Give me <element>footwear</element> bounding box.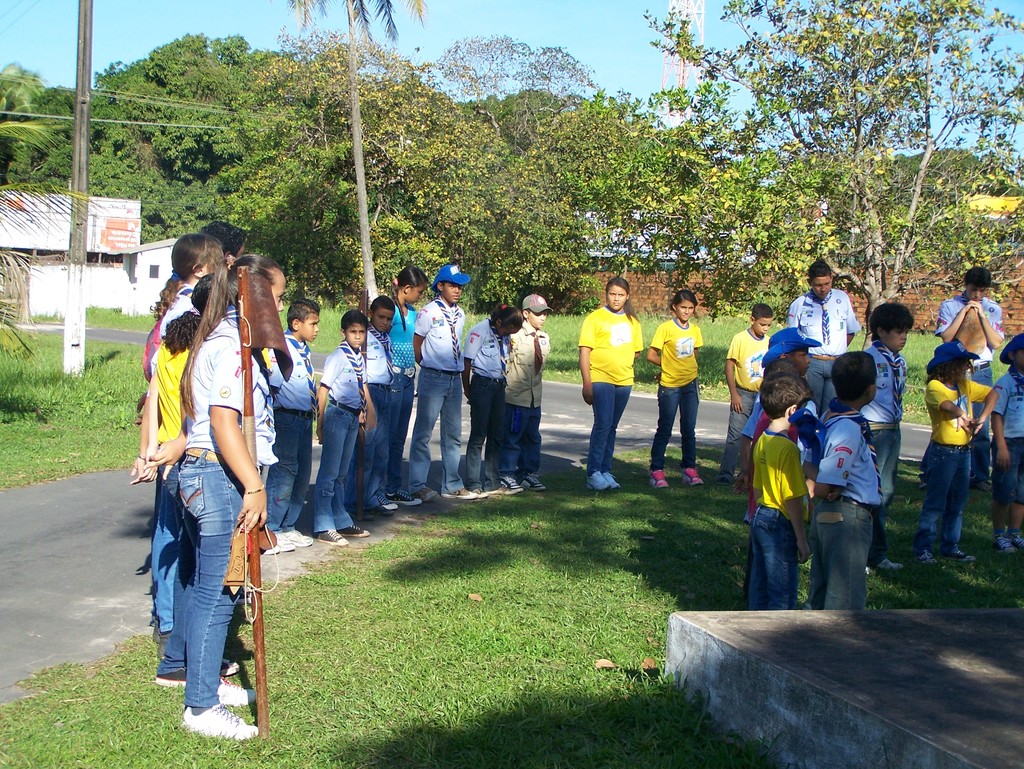
bbox(945, 547, 980, 564).
